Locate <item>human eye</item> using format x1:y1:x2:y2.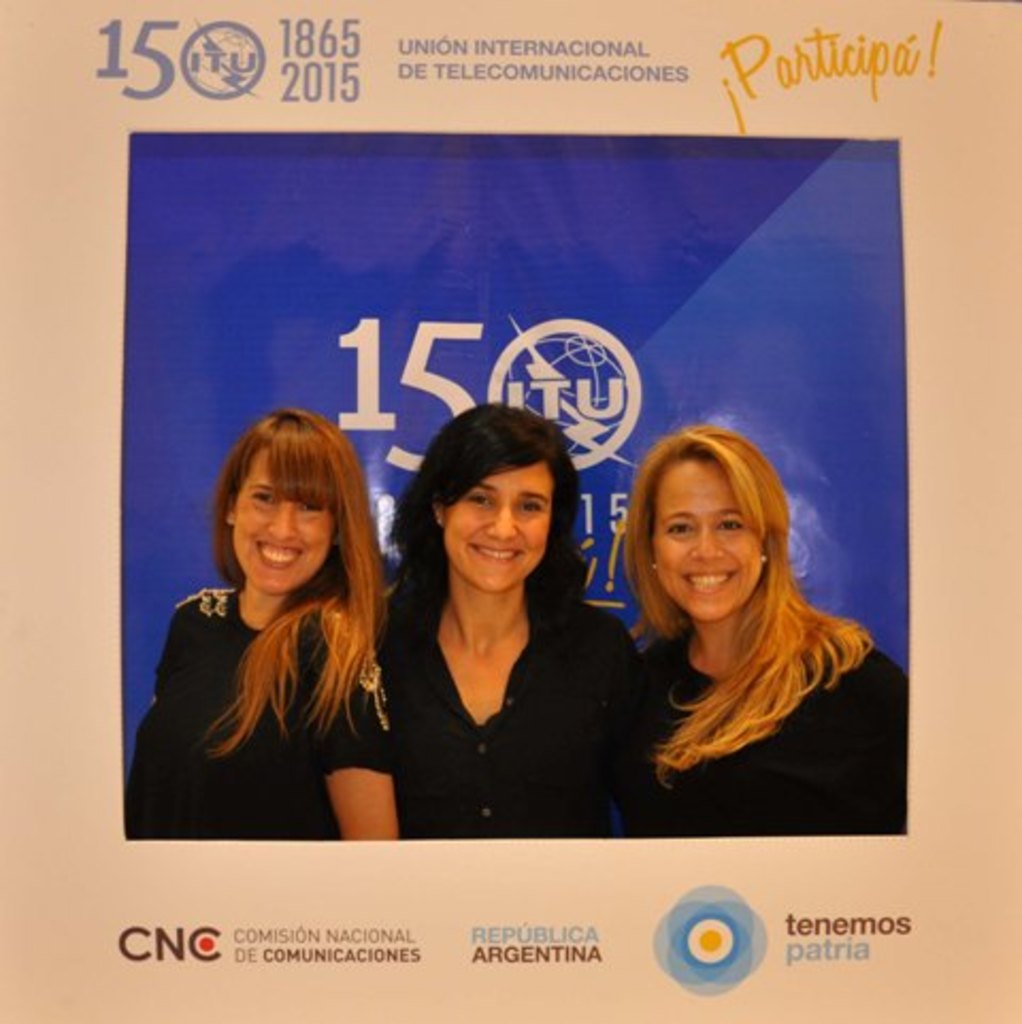
464:485:492:511.
